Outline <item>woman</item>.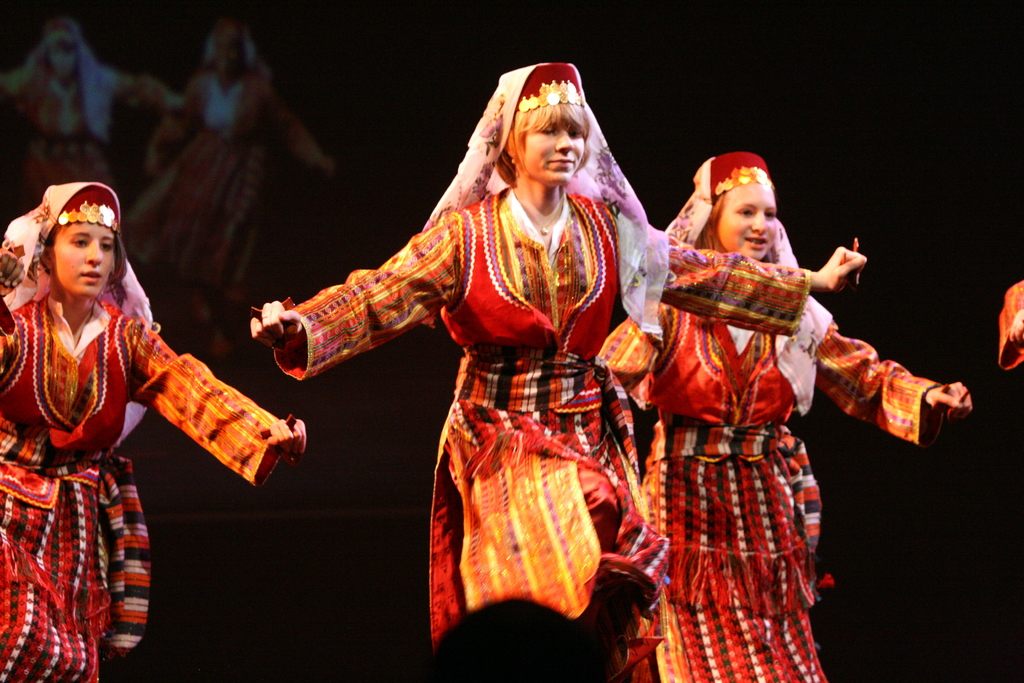
Outline: 595,152,977,682.
